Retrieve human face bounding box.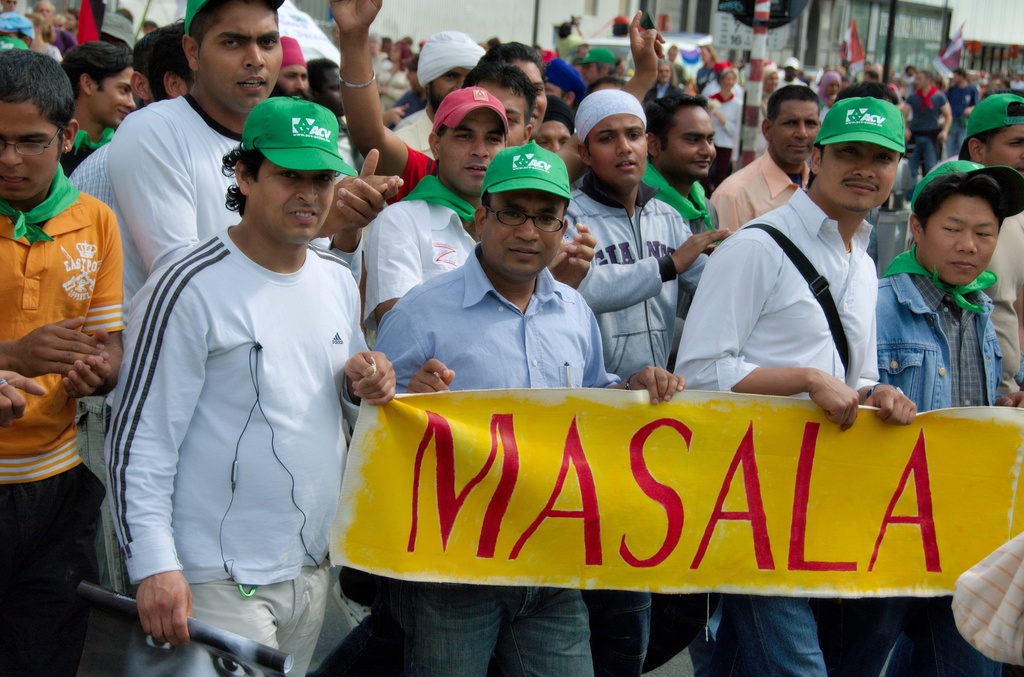
Bounding box: Rect(424, 65, 472, 113).
